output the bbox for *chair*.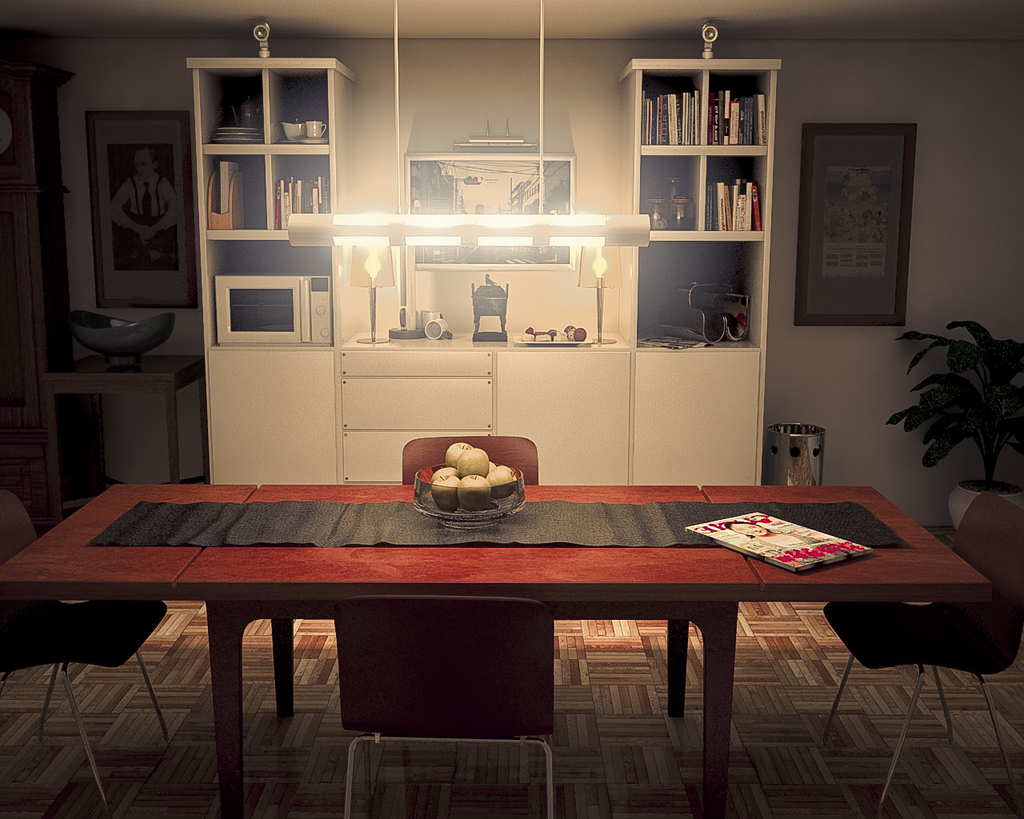
402:433:539:483.
